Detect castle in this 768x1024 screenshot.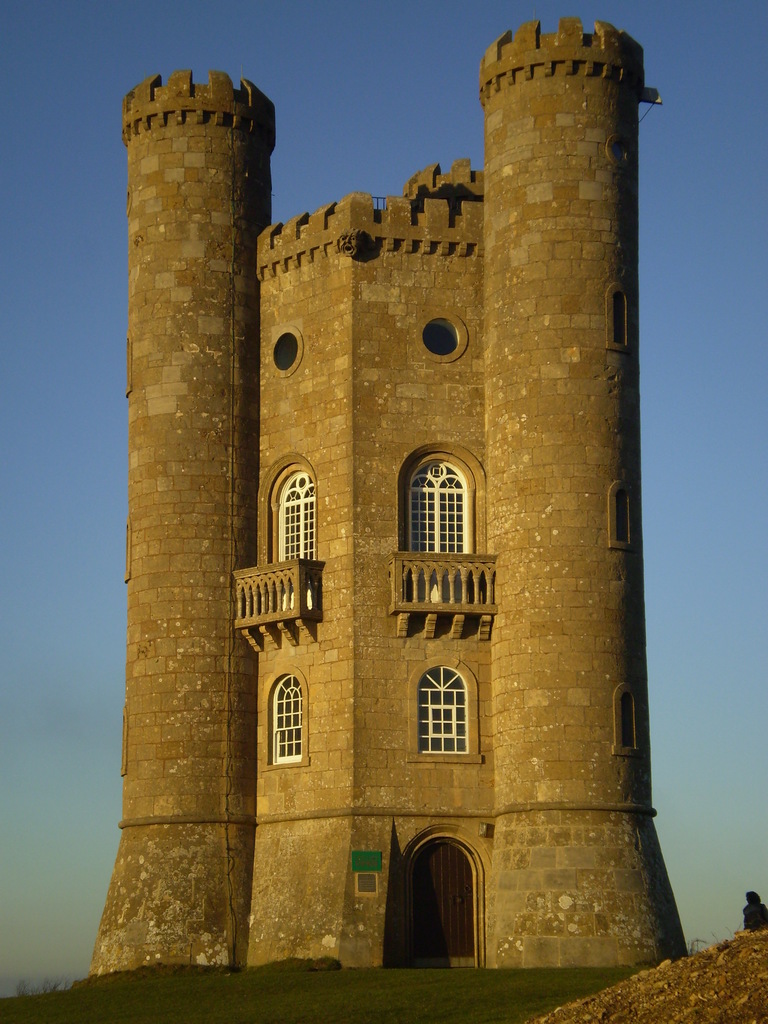
Detection: Rect(86, 19, 689, 976).
